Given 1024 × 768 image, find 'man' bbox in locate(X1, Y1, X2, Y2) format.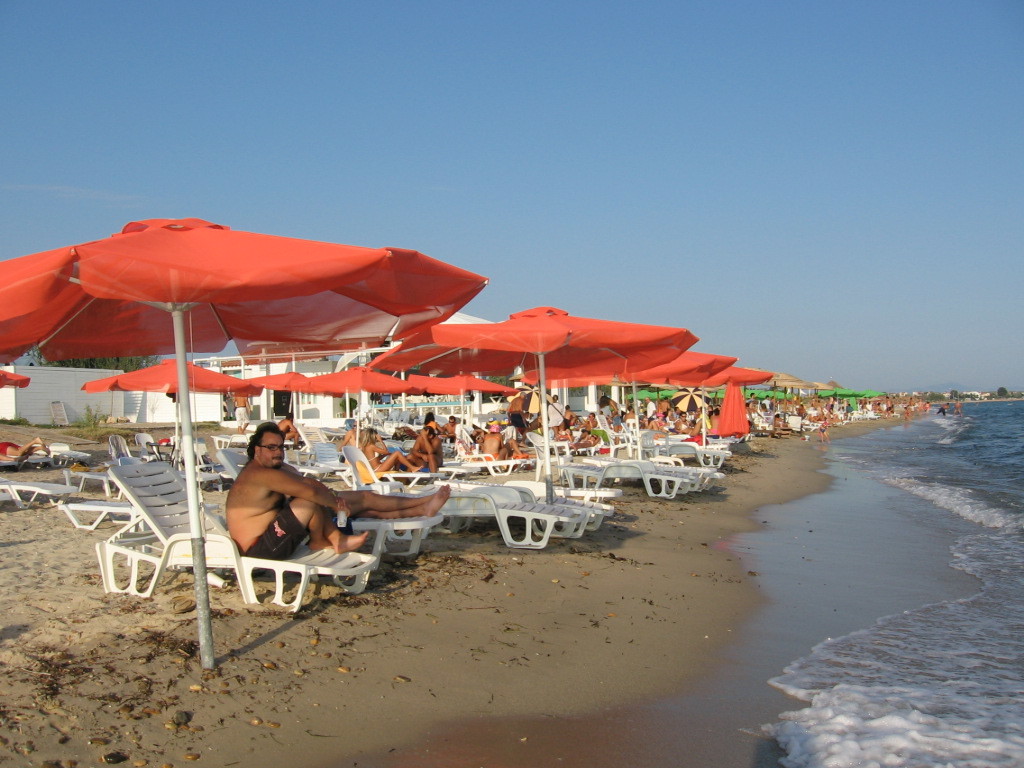
locate(234, 391, 252, 431).
